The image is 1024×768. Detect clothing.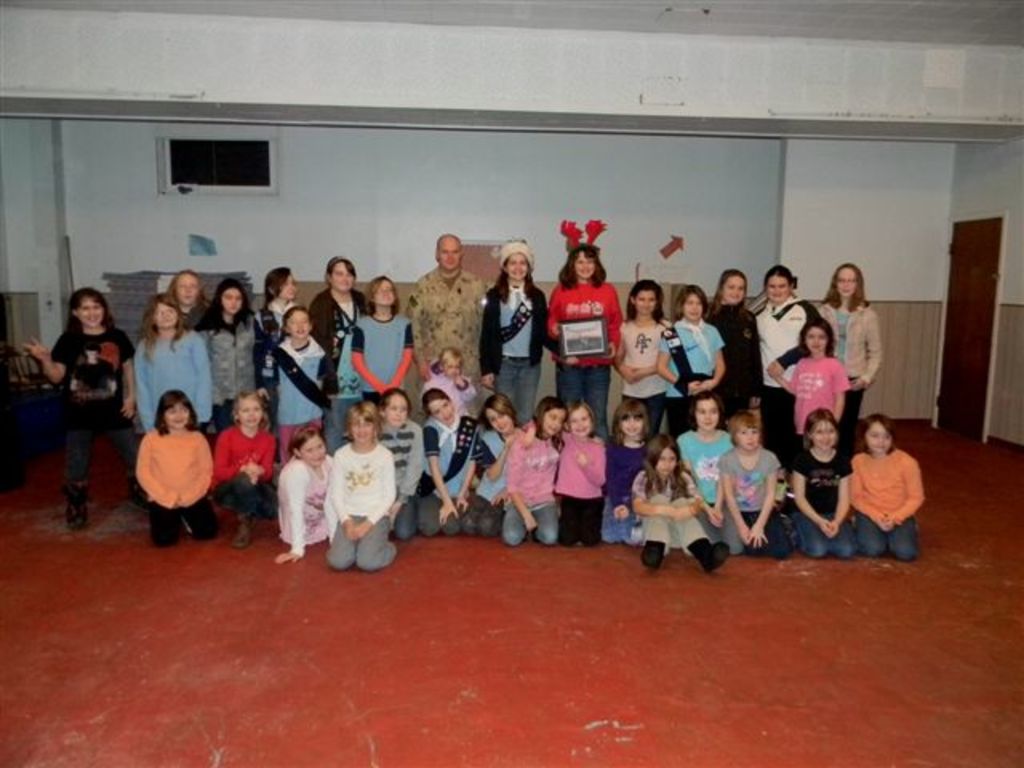
Detection: bbox=[216, 469, 266, 523].
